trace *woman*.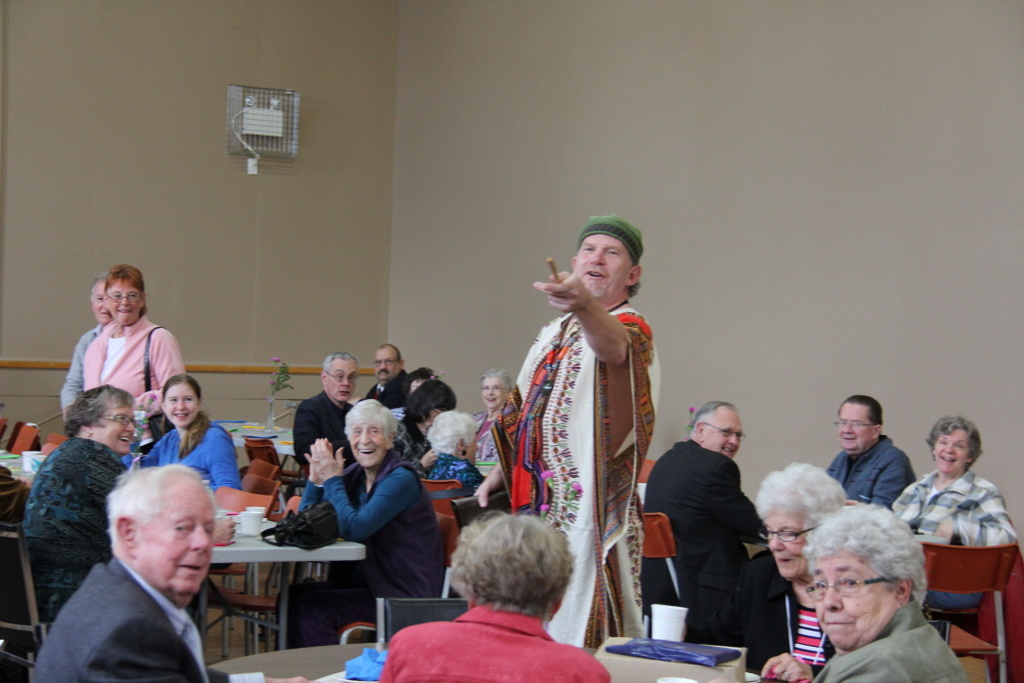
Traced to {"x1": 138, "y1": 370, "x2": 243, "y2": 491}.
